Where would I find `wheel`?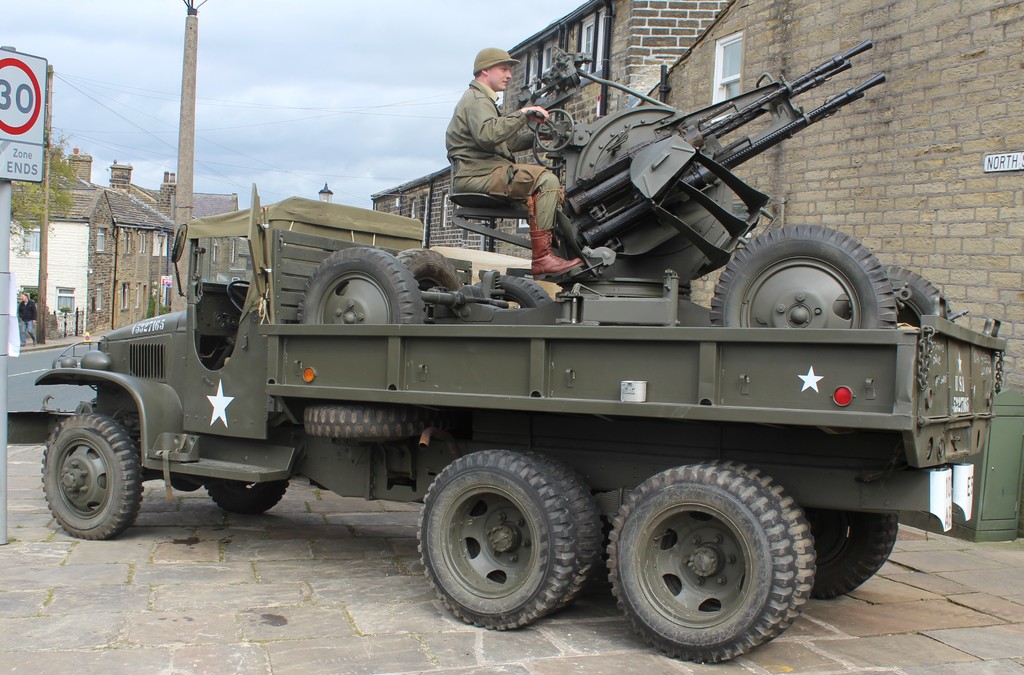
At [604,461,798,666].
